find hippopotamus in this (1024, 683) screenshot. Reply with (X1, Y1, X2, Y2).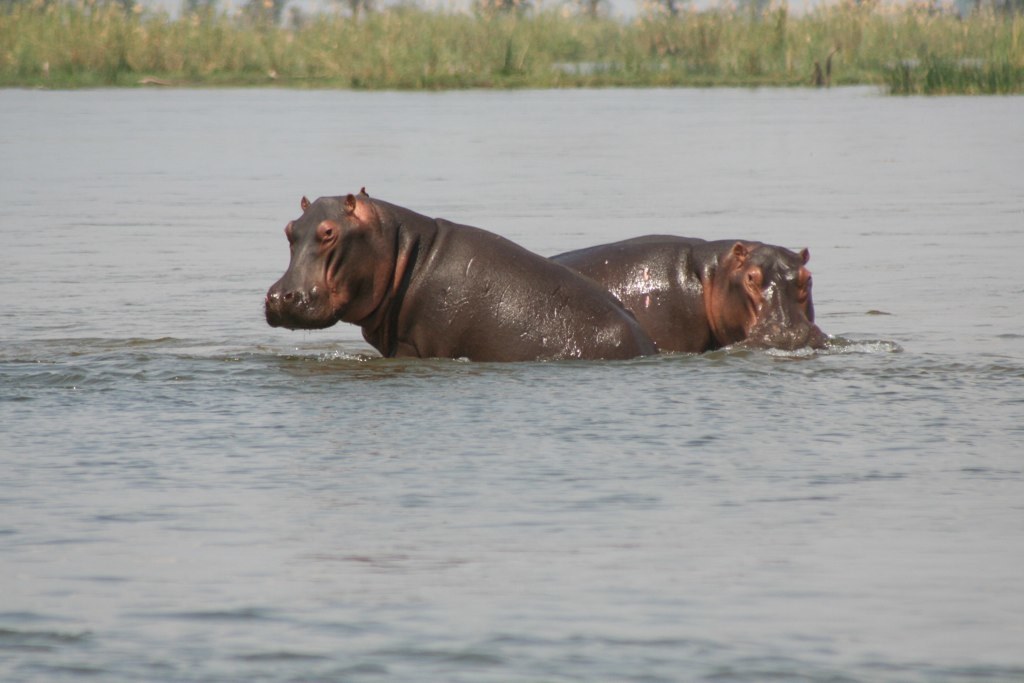
(265, 185, 658, 364).
